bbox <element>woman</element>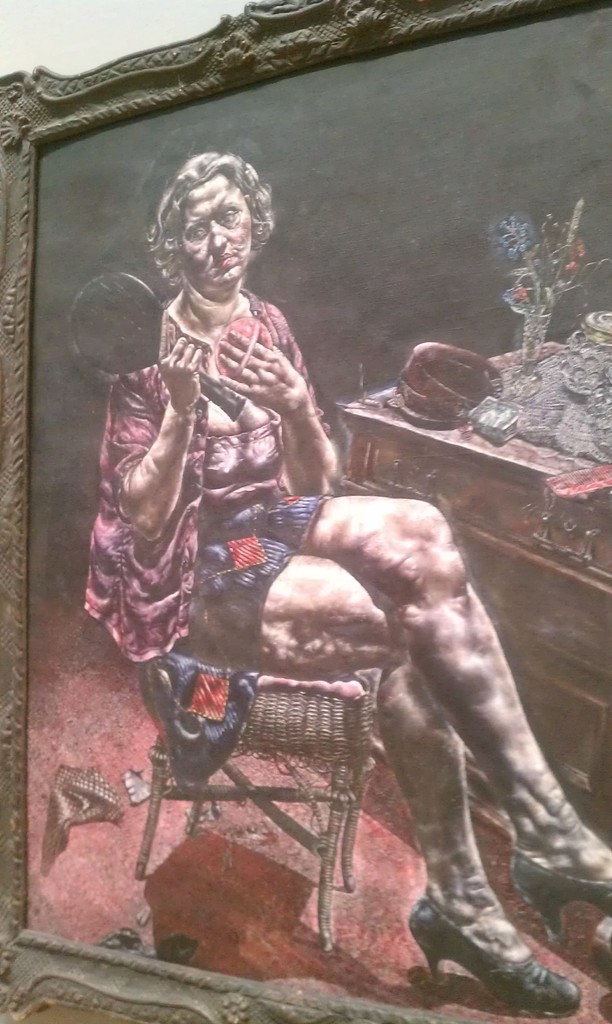
<region>83, 148, 611, 1017</region>
